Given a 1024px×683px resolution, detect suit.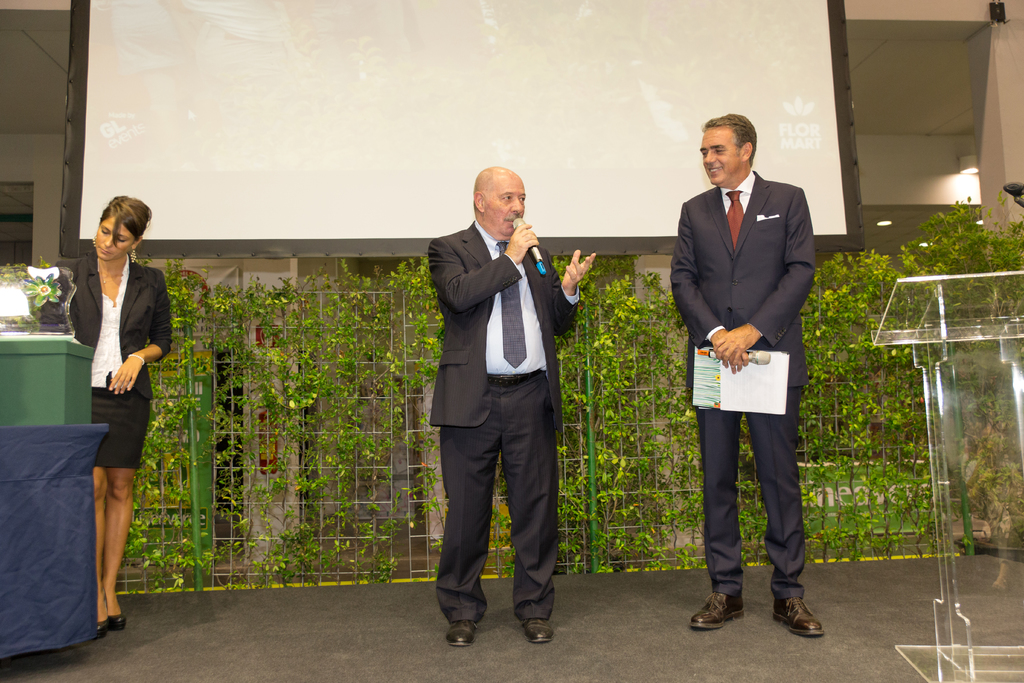
{"left": 35, "top": 256, "right": 177, "bottom": 403}.
